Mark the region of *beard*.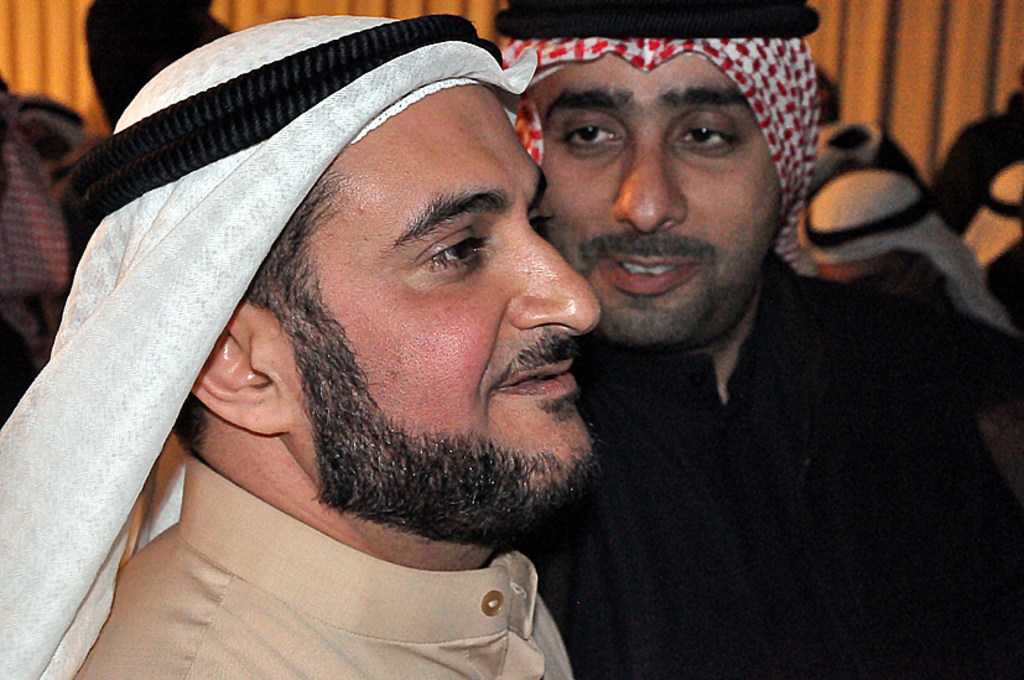
Region: select_region(582, 220, 773, 348).
